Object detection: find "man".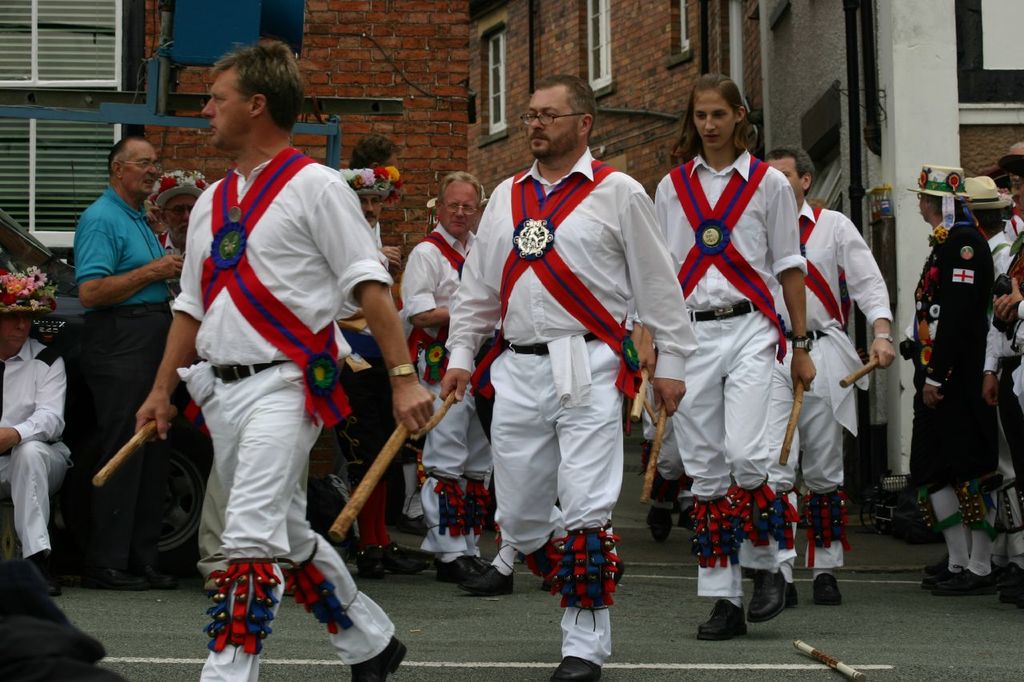
locate(74, 135, 177, 589).
